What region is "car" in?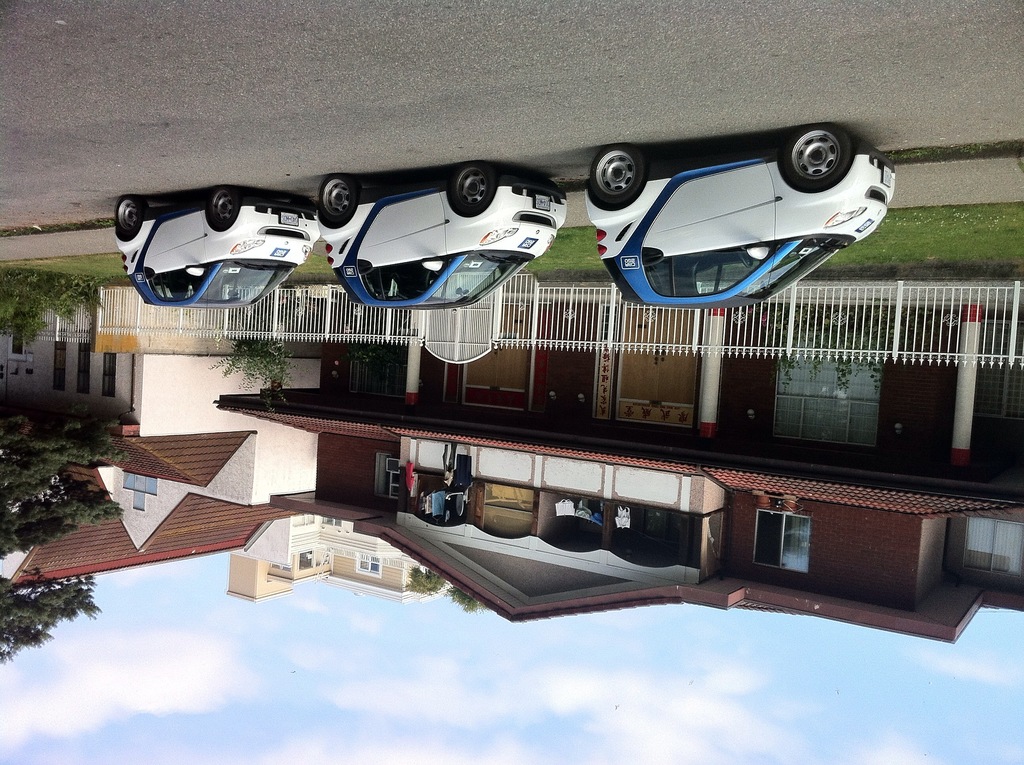
[109,181,326,308].
